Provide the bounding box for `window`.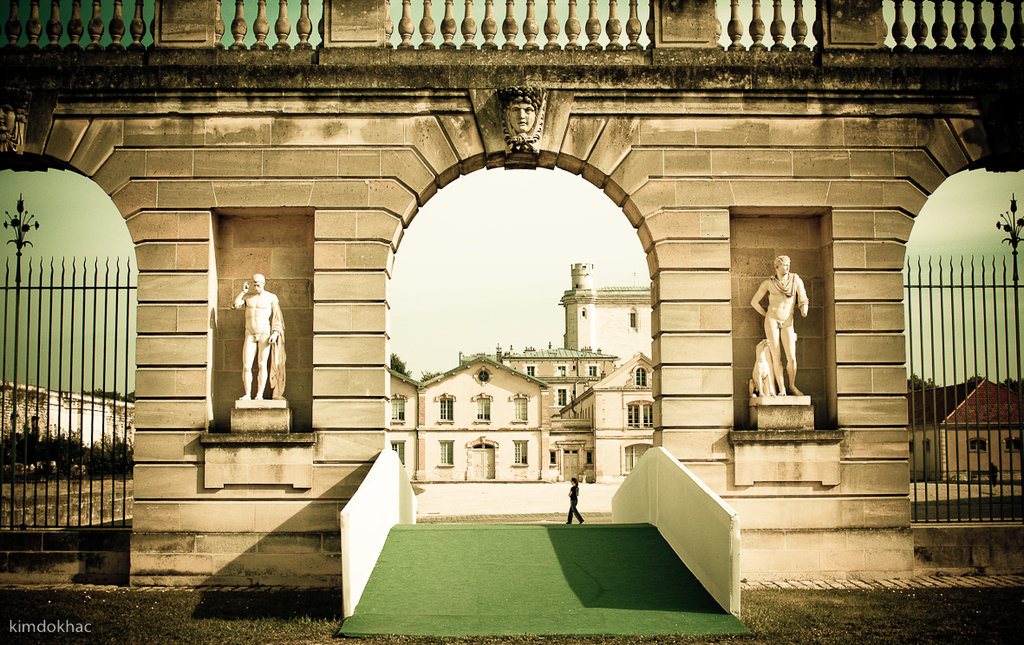
{"x1": 969, "y1": 436, "x2": 987, "y2": 451}.
